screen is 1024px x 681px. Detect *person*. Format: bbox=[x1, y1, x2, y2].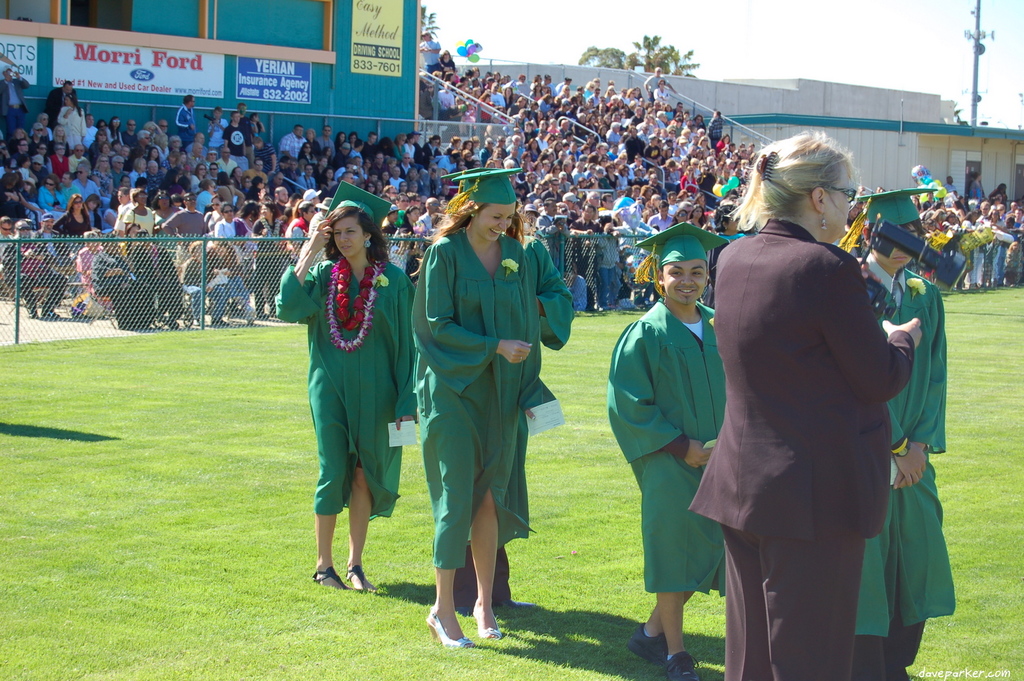
bbox=[0, 173, 29, 224].
